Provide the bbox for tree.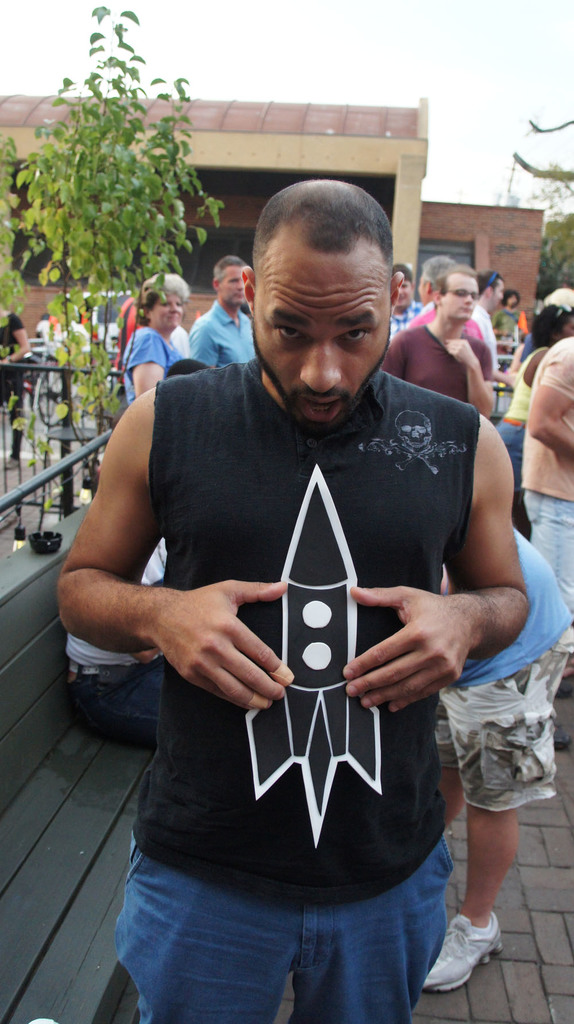
box=[0, 0, 223, 514].
